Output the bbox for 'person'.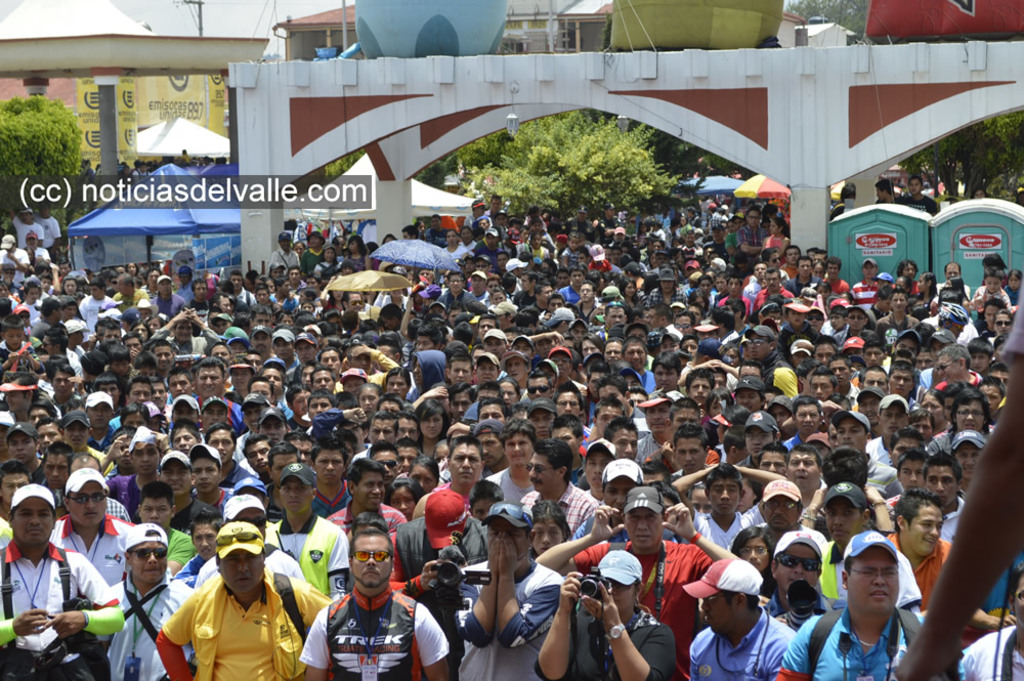
rect(874, 179, 891, 206).
